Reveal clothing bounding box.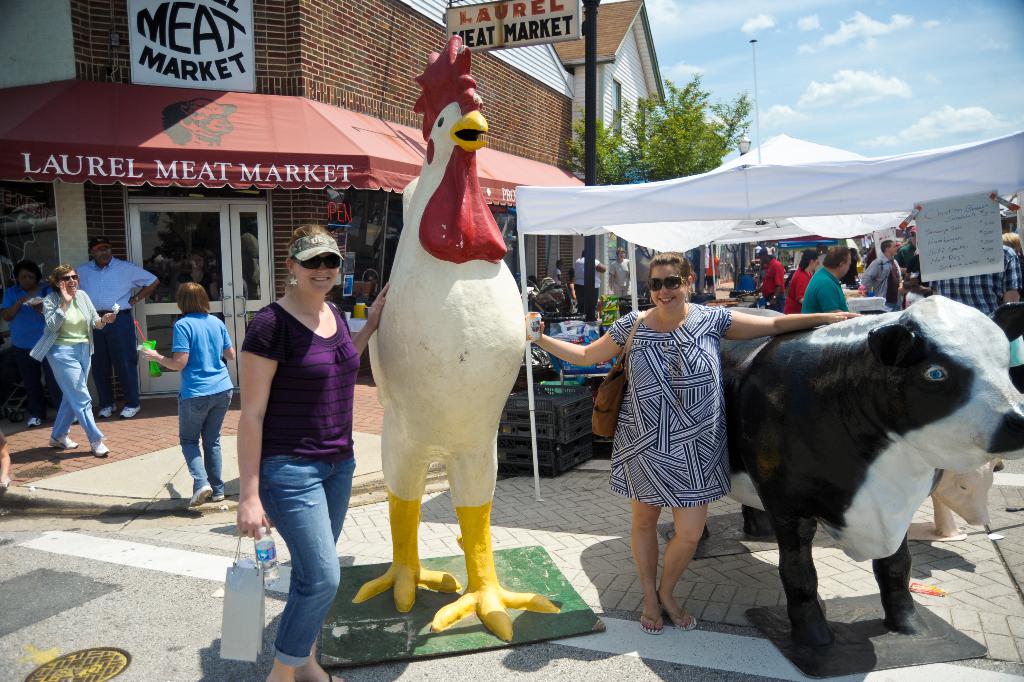
Revealed: (x1=0, y1=286, x2=52, y2=409).
